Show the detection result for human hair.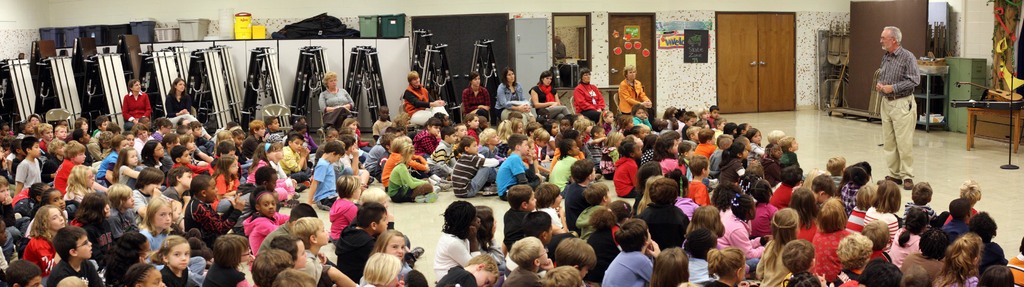
[836,236,873,266].
